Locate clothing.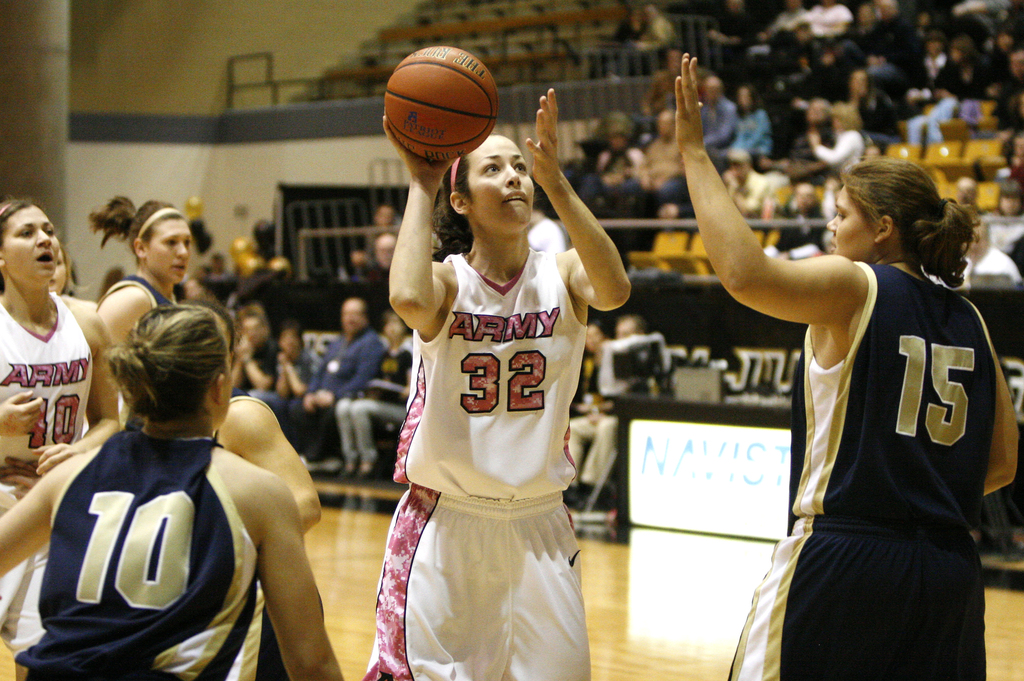
Bounding box: left=968, top=250, right=1016, bottom=293.
